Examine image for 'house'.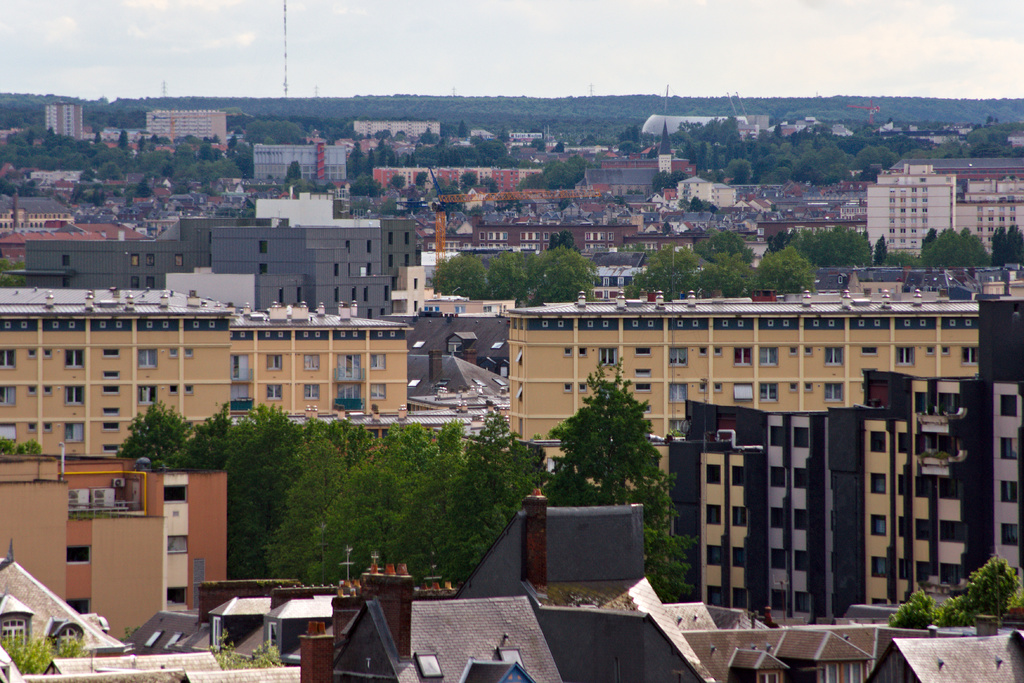
Examination result: (x1=250, y1=142, x2=351, y2=181).
